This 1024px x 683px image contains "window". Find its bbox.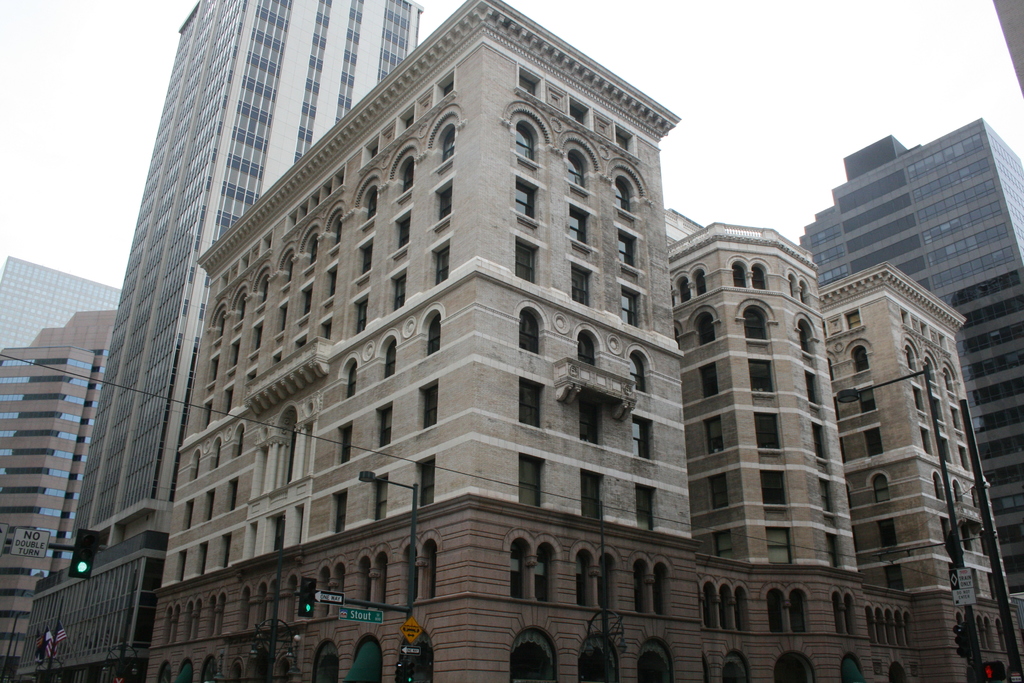
rect(356, 302, 368, 335).
